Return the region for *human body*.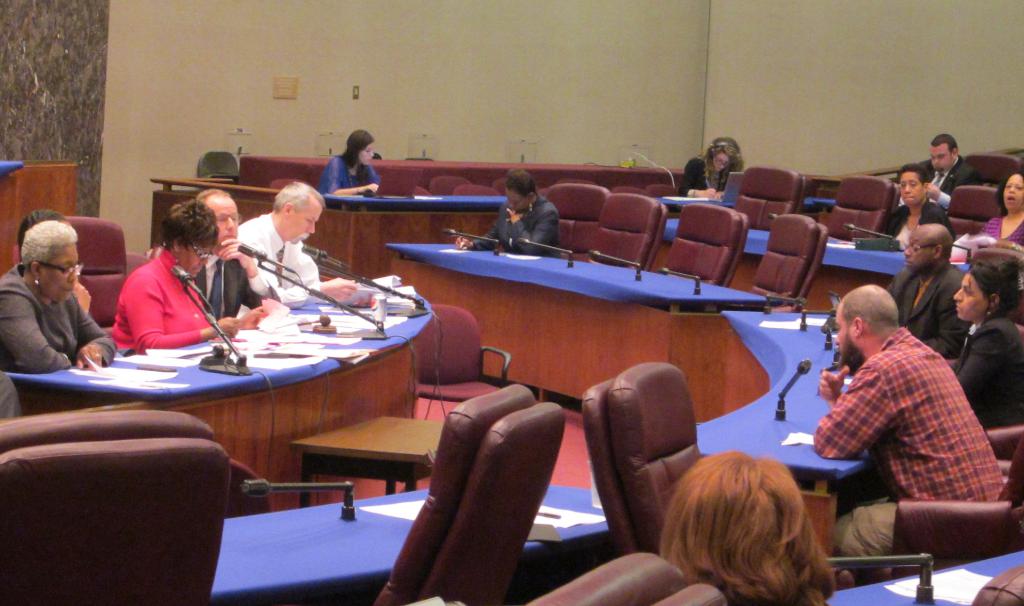
<box>196,183,276,336</box>.
